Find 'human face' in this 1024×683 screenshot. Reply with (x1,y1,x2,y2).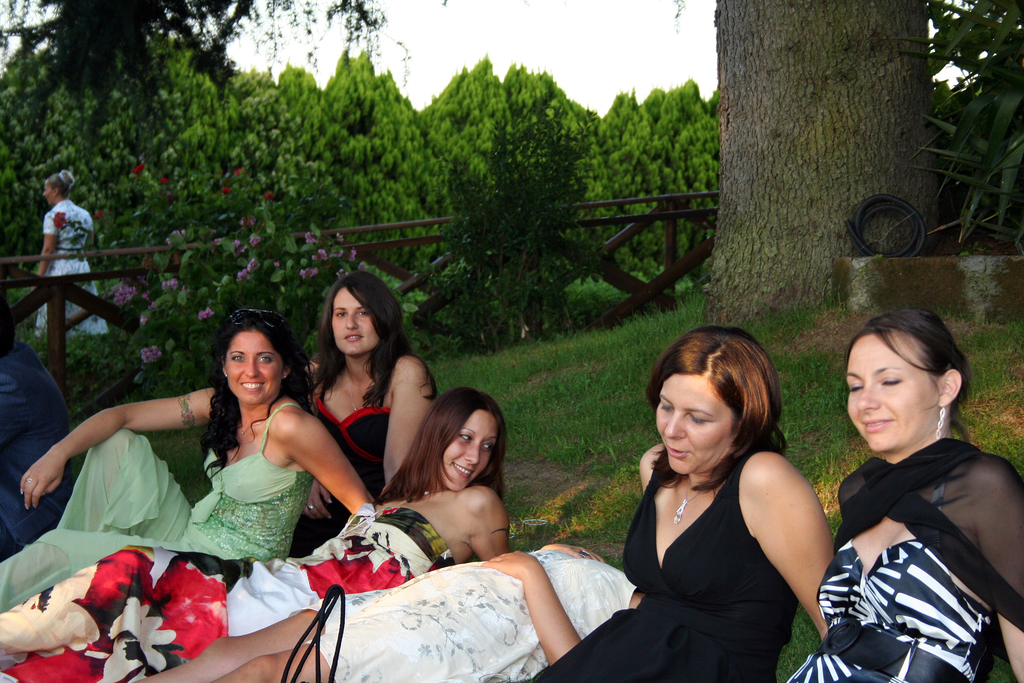
(332,288,379,357).
